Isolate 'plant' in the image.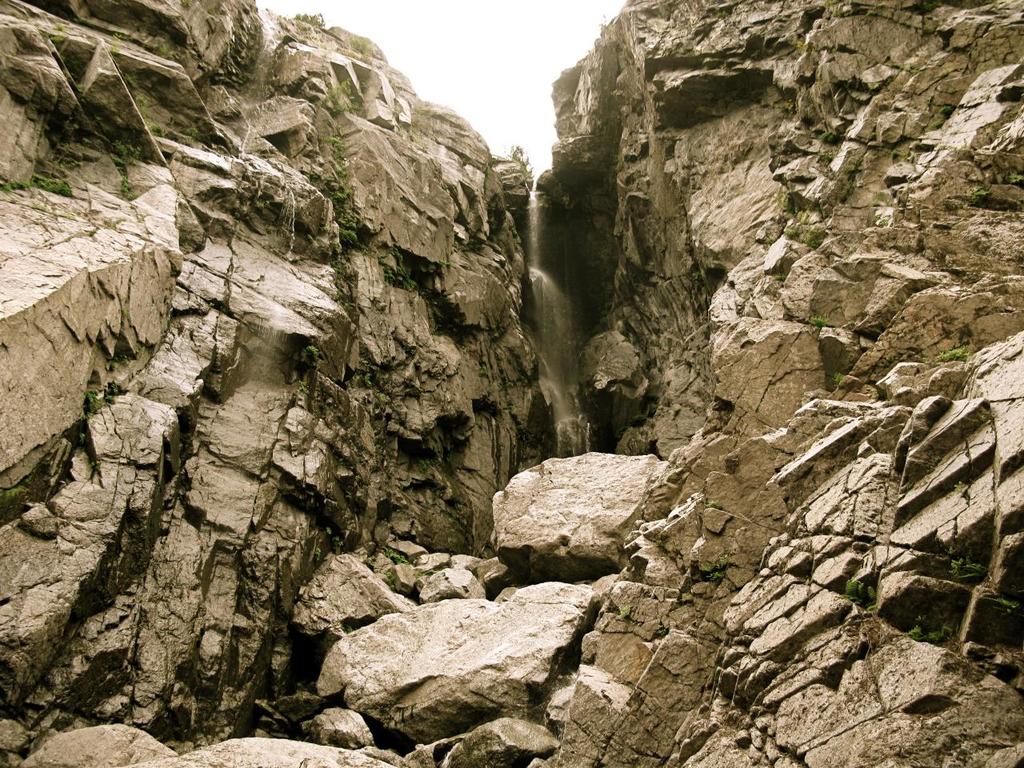
Isolated region: x1=818, y1=126, x2=846, y2=148.
